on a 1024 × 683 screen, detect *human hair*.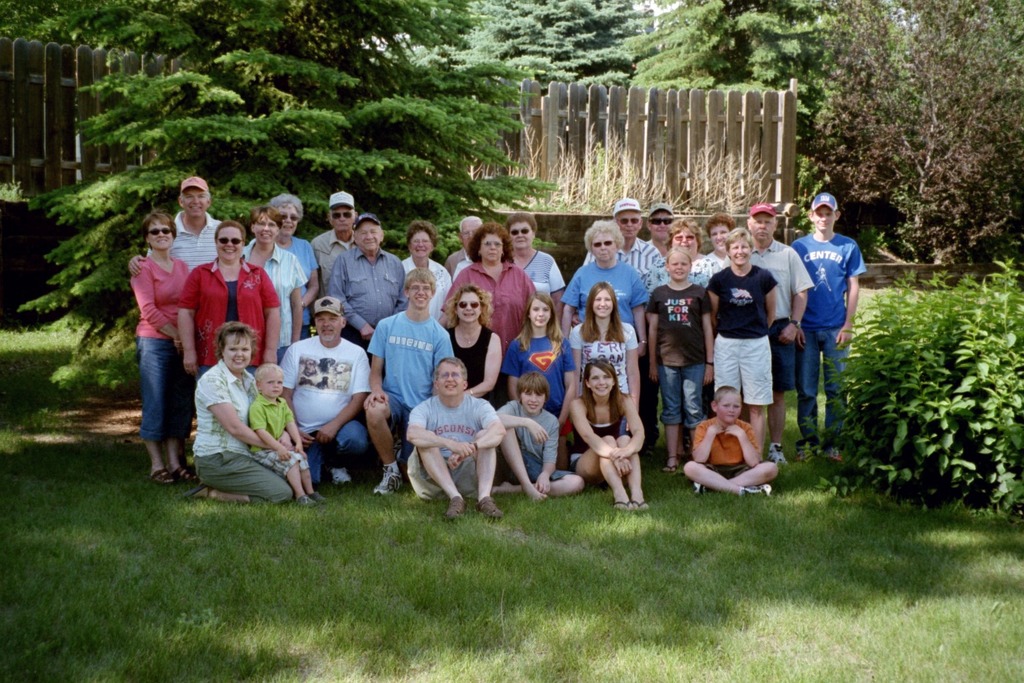
<bbox>212, 319, 258, 361</bbox>.
